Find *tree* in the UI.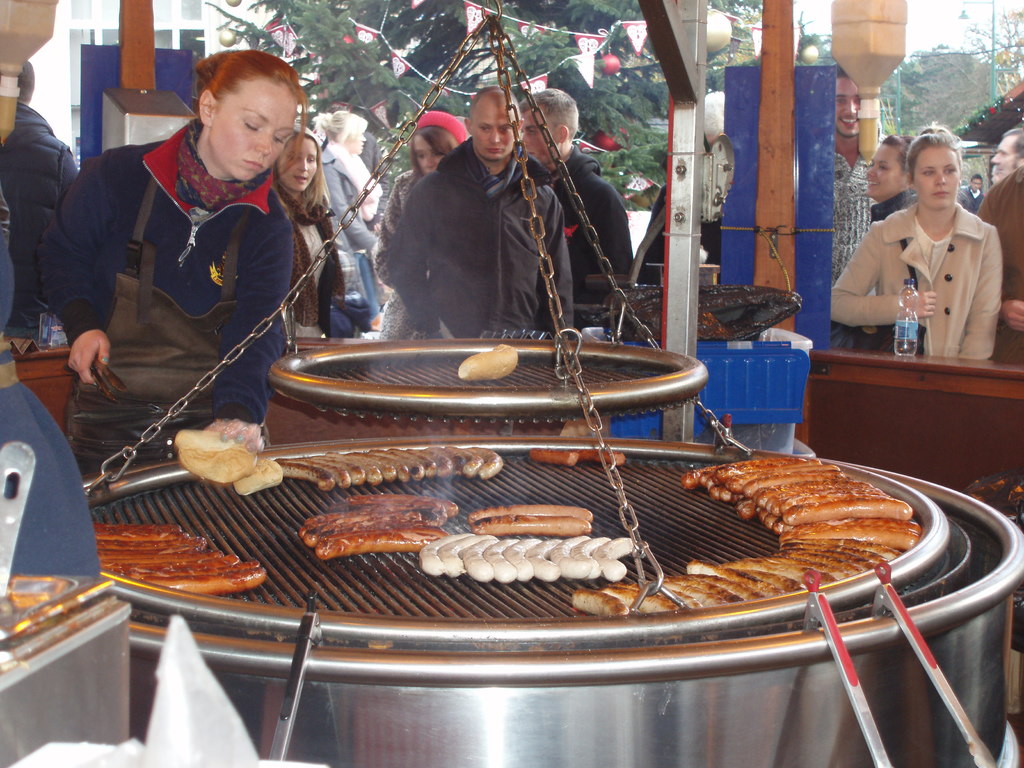
UI element at x1=191 y1=0 x2=845 y2=221.
